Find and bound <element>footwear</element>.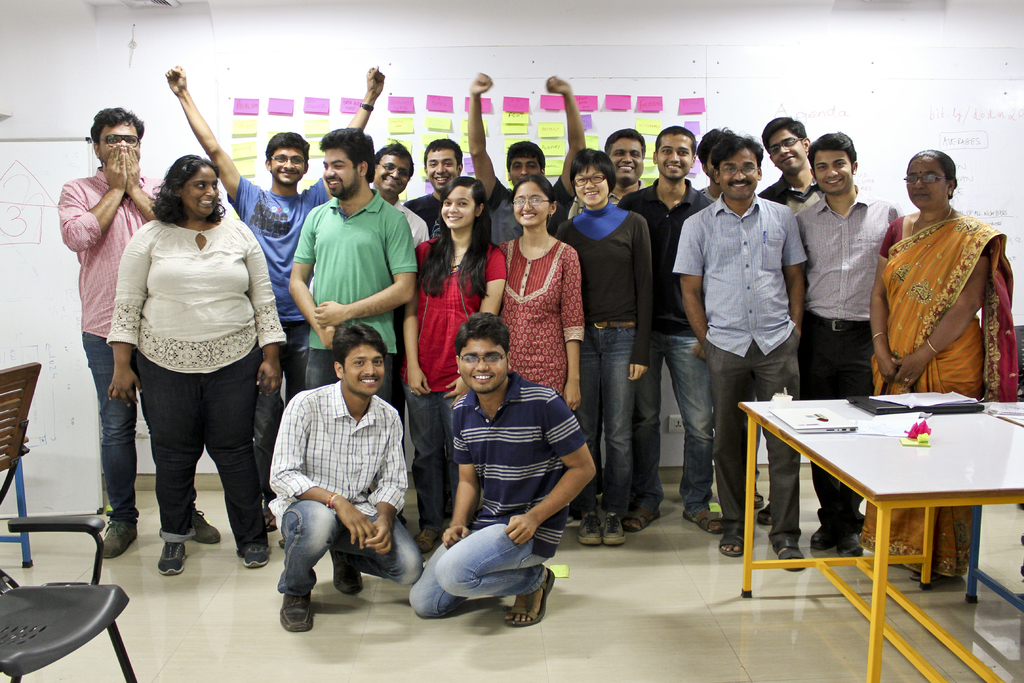
Bound: (102, 518, 138, 559).
